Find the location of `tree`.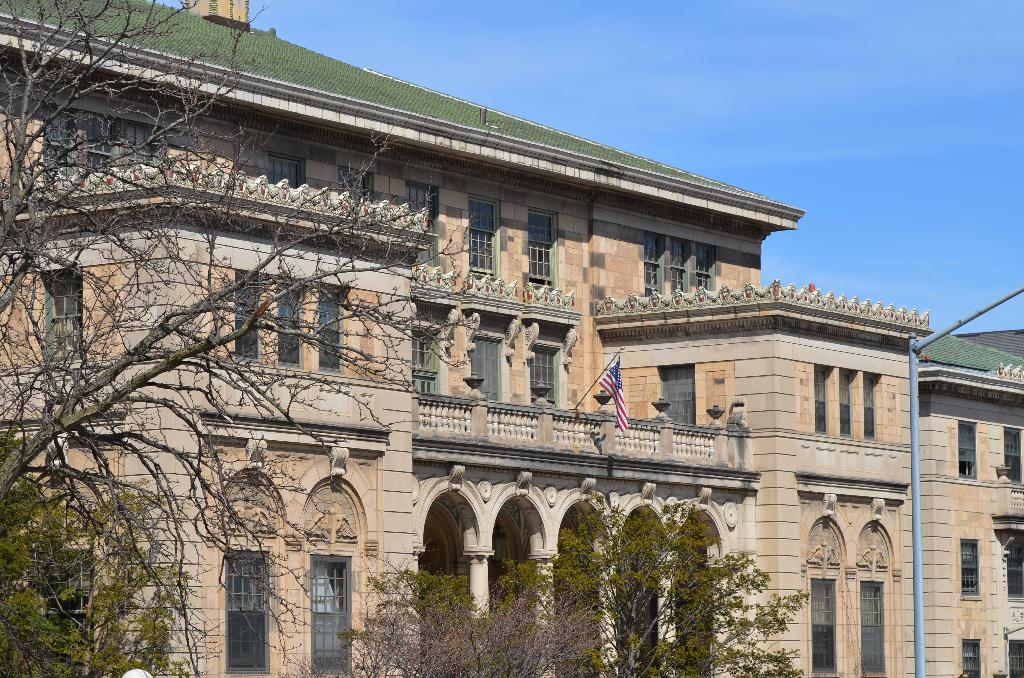
Location: x1=619, y1=496, x2=813, y2=677.
